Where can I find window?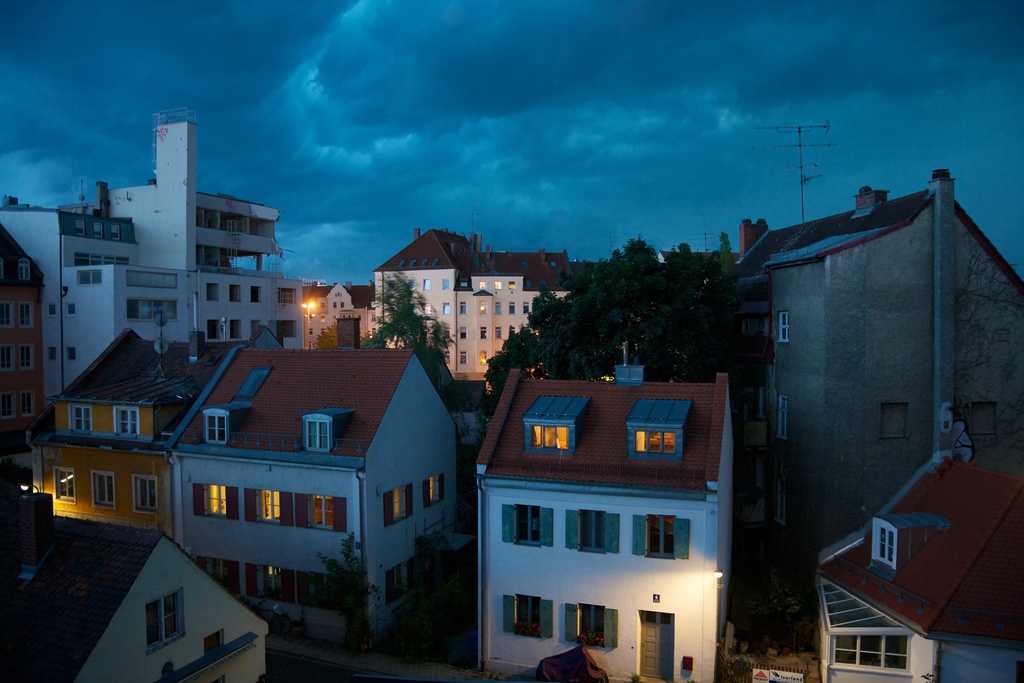
You can find it at (66,404,92,431).
